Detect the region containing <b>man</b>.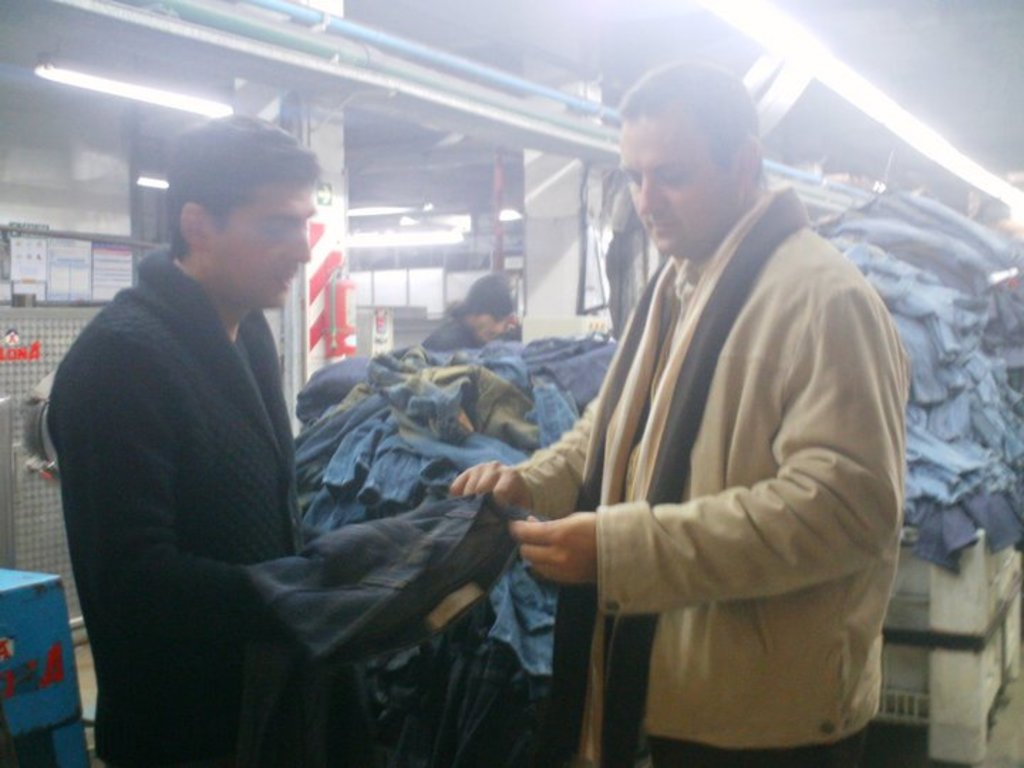
bbox(54, 111, 415, 759).
